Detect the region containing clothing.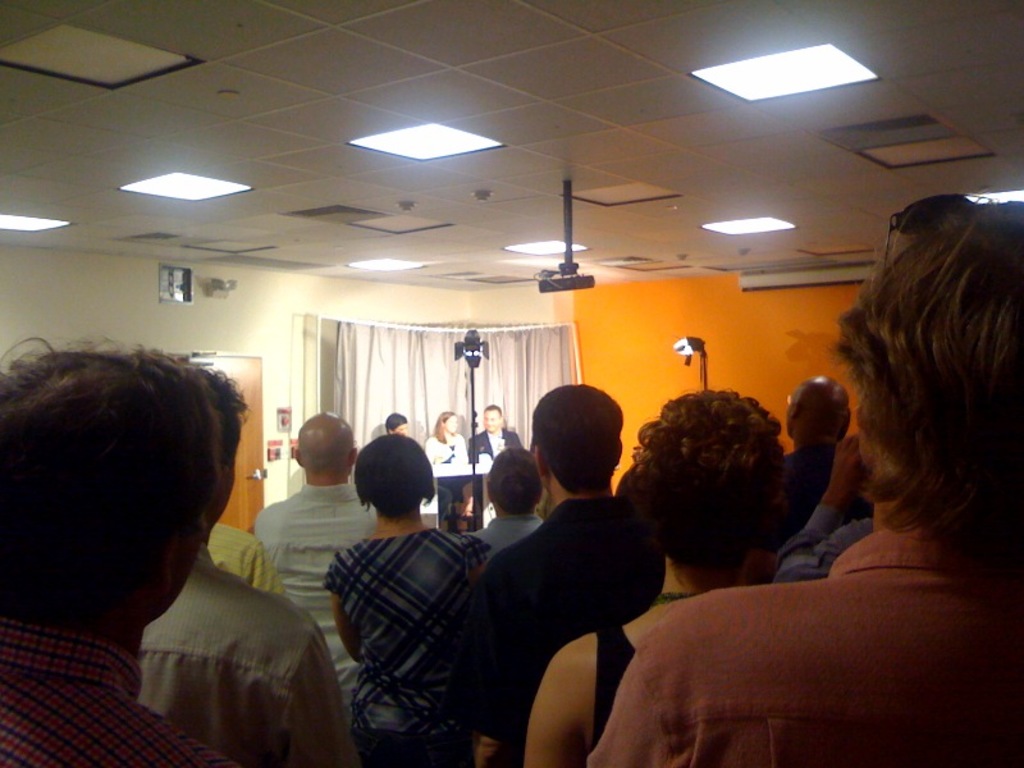
detection(136, 540, 364, 759).
